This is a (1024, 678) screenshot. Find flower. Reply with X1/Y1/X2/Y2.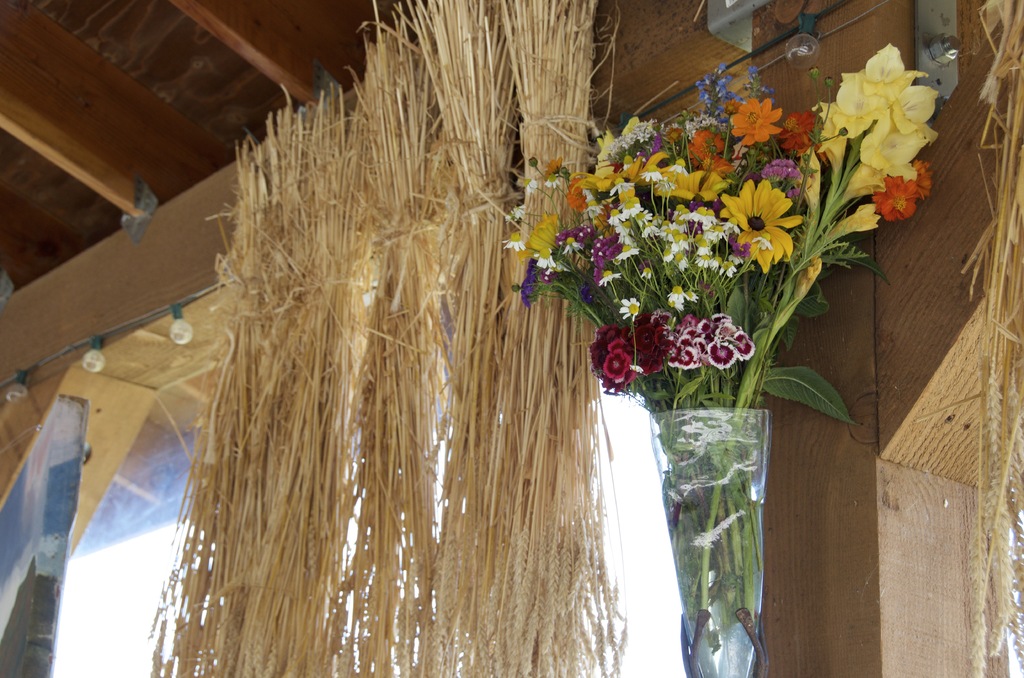
779/105/826/152.
